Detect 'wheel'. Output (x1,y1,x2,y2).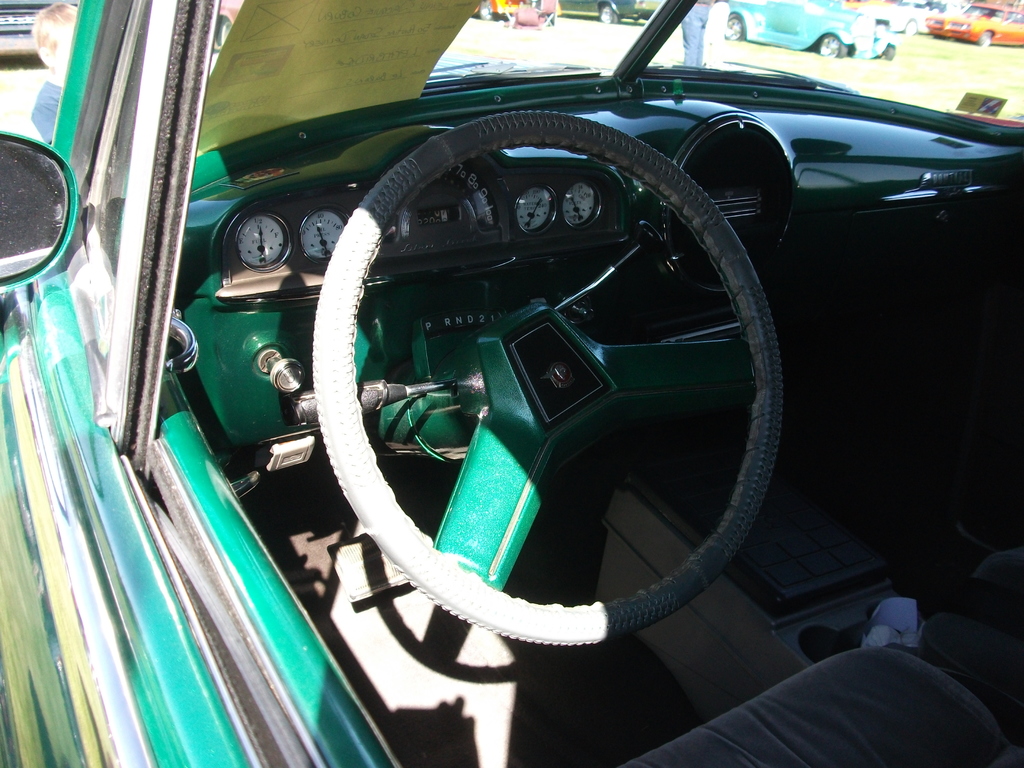
(278,156,797,648).
